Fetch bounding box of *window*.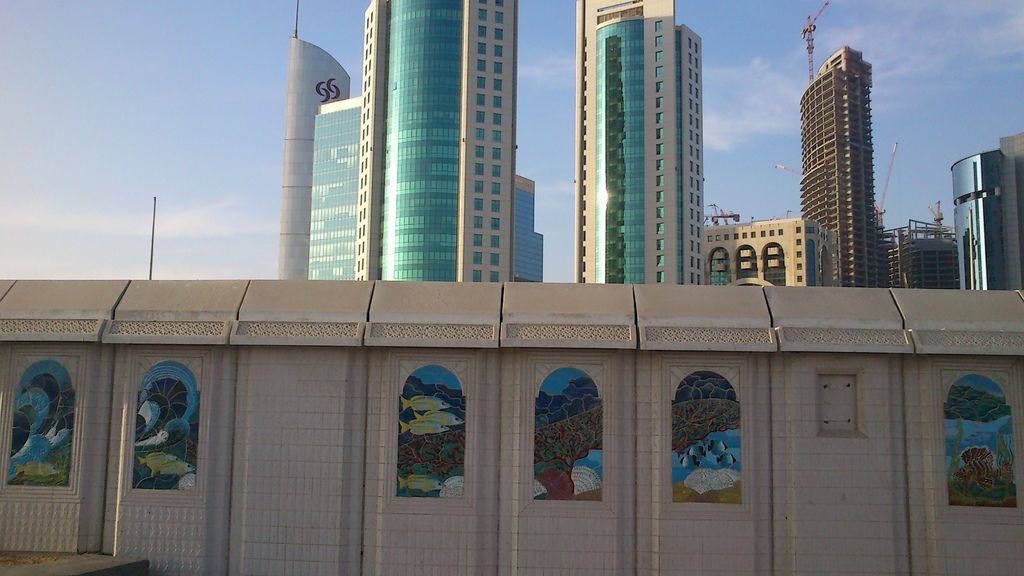
Bbox: [492,235,499,249].
